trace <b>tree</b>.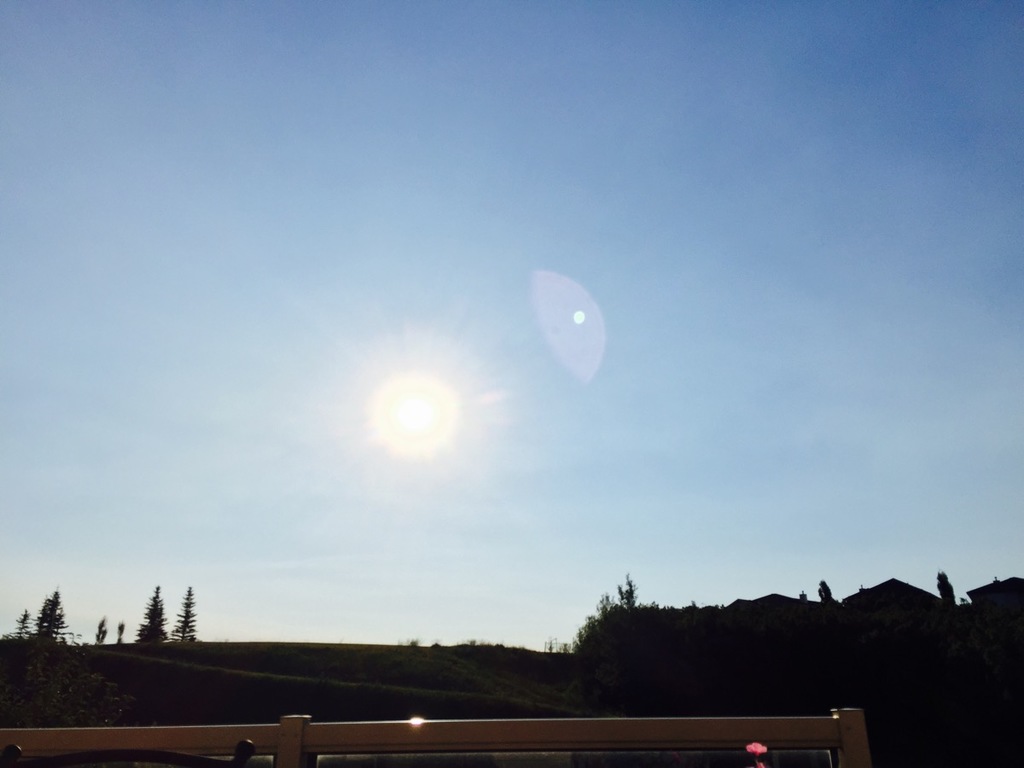
Traced to (left=937, top=567, right=958, bottom=609).
